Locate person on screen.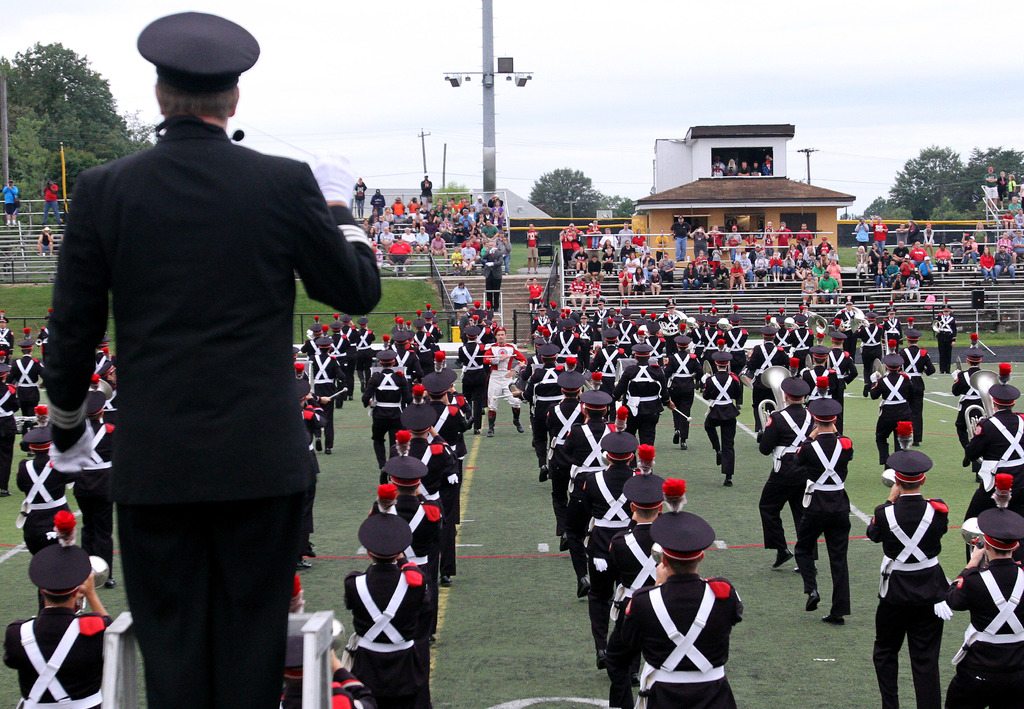
On screen at bbox(353, 177, 371, 220).
